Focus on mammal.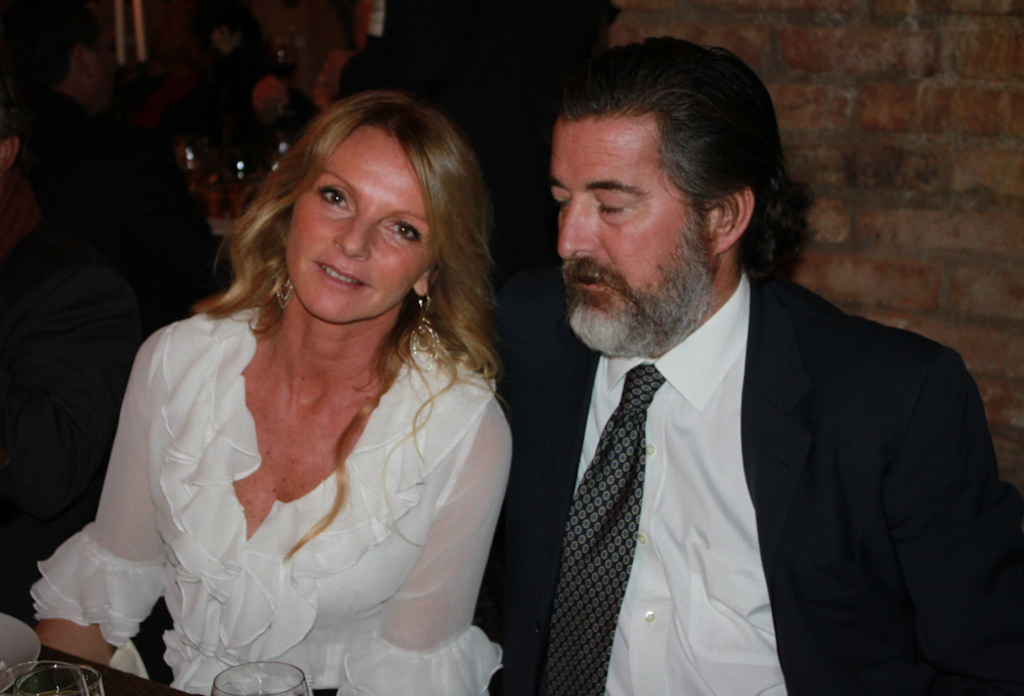
Focused at crop(62, 24, 211, 331).
